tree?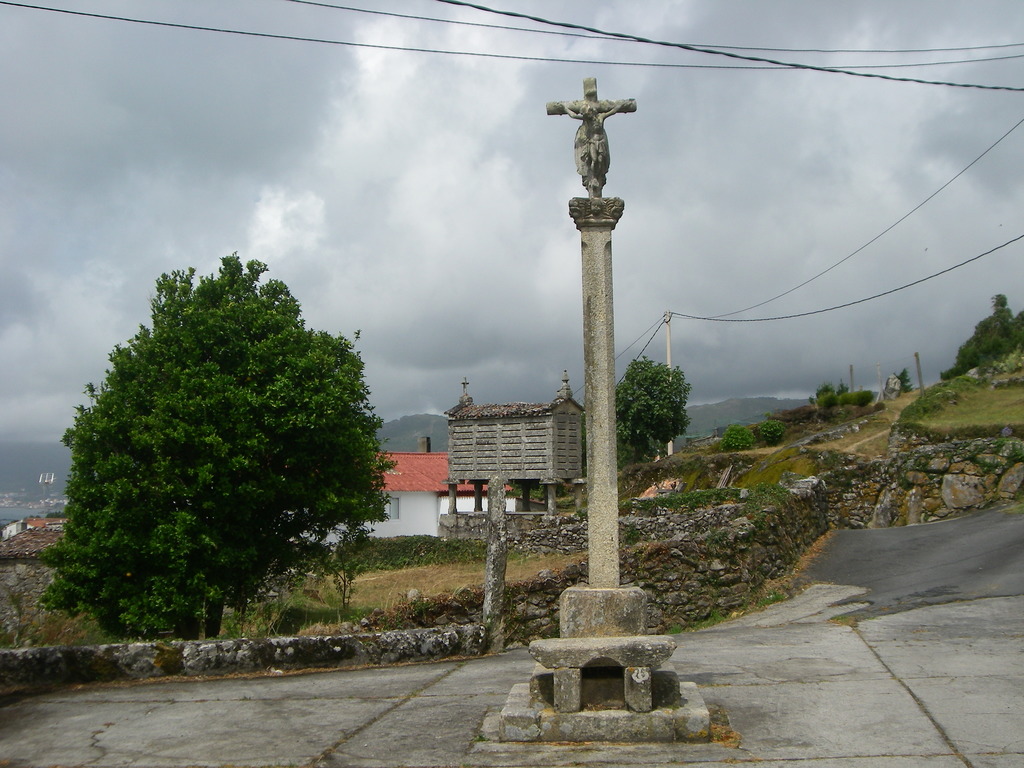
<region>43, 233, 391, 653</region>
